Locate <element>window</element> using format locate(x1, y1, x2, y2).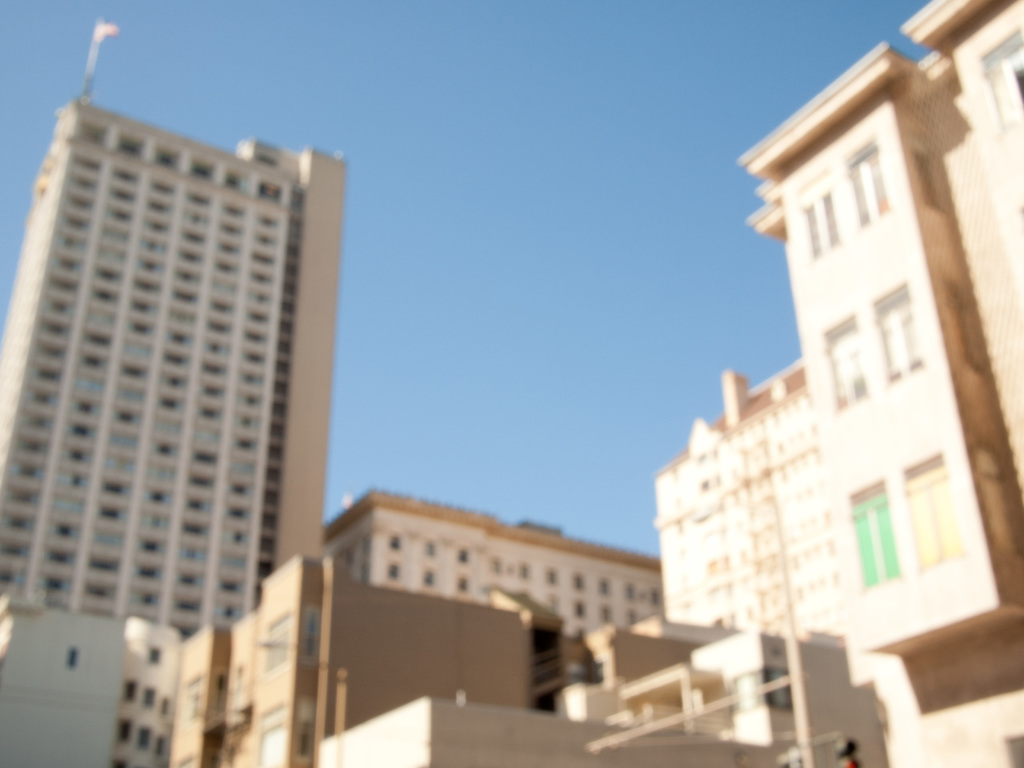
locate(425, 538, 434, 557).
